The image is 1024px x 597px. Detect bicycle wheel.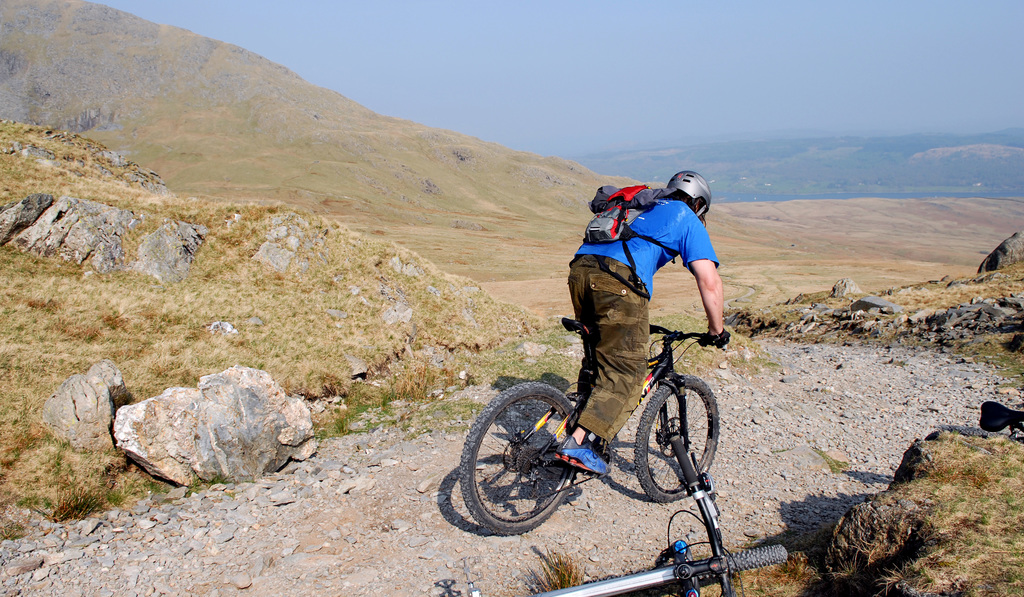
Detection: left=452, top=384, right=601, bottom=544.
